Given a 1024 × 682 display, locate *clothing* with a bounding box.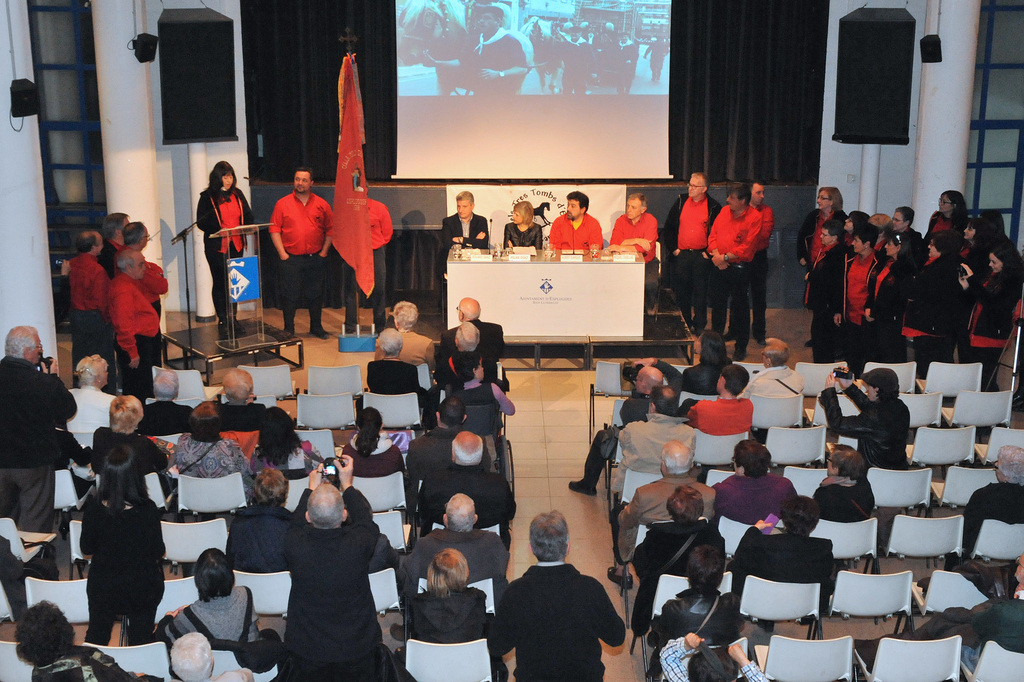
Located: crop(97, 236, 127, 281).
